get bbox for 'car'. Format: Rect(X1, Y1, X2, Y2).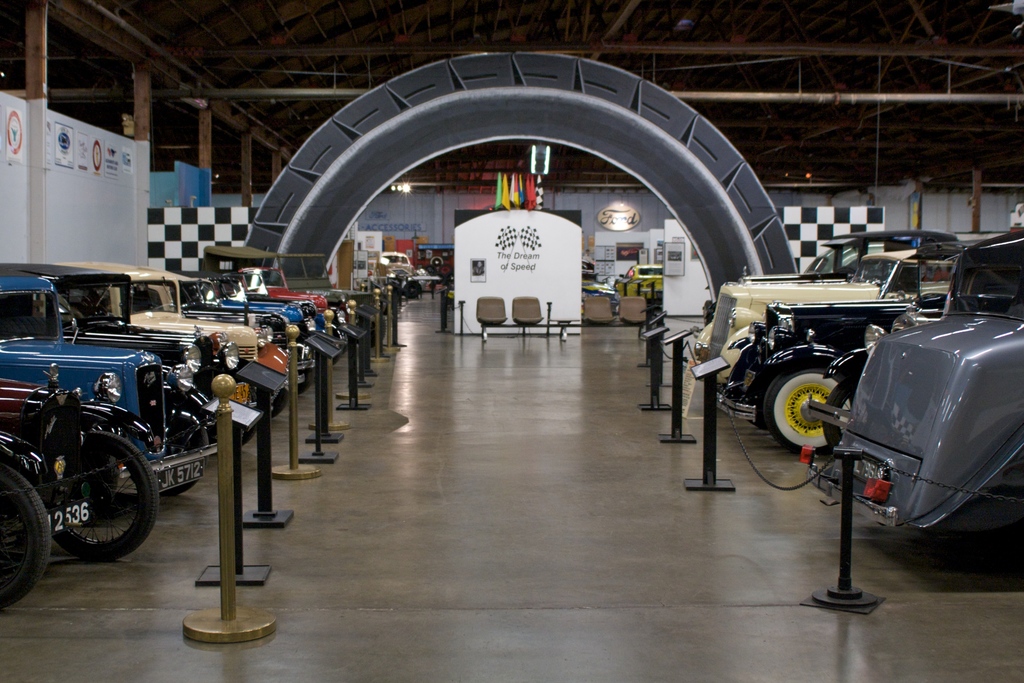
Rect(801, 251, 1007, 454).
